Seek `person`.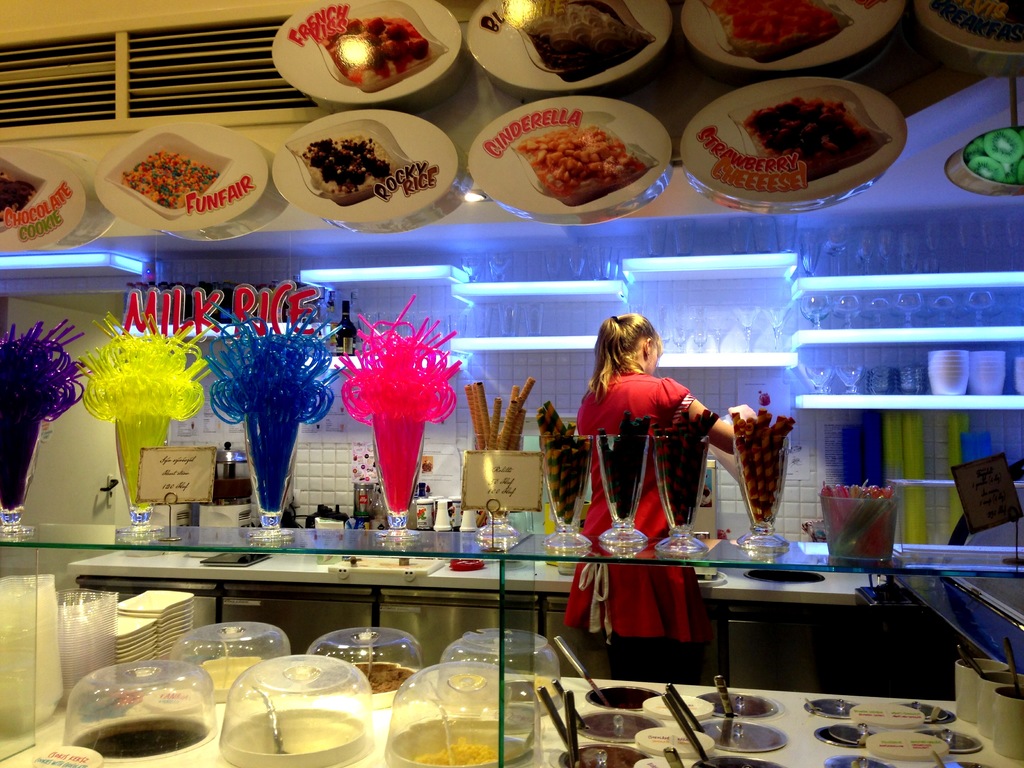
{"x1": 568, "y1": 294, "x2": 746, "y2": 599}.
